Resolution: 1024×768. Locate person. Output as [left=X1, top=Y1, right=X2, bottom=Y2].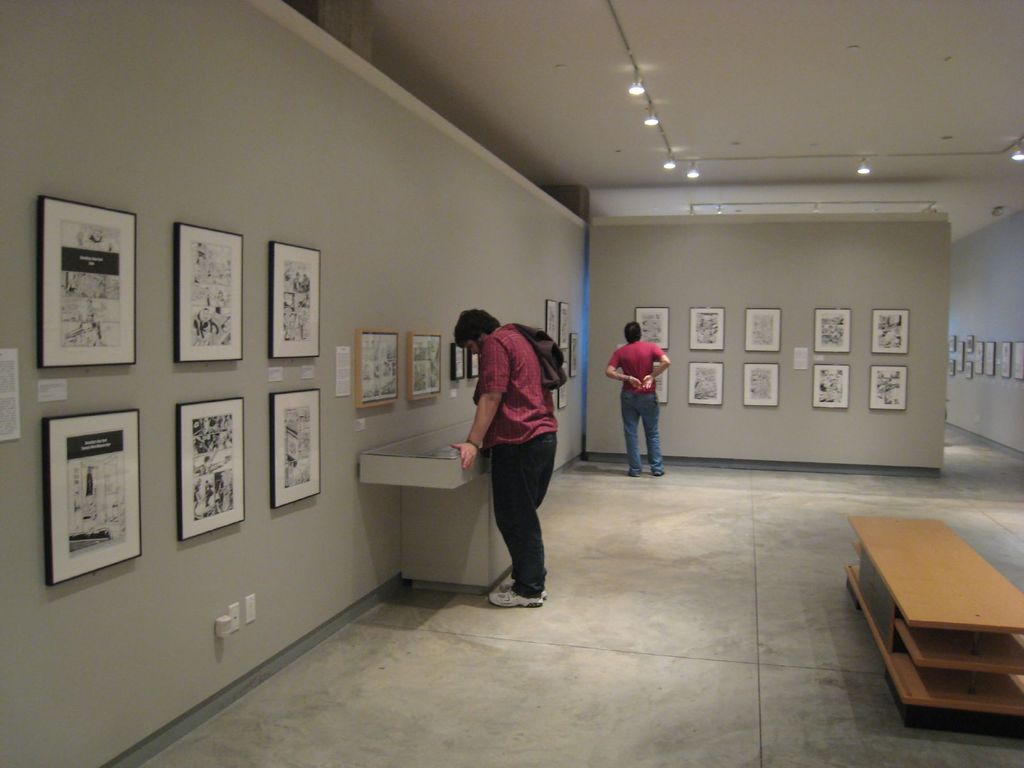
[left=451, top=307, right=556, bottom=611].
